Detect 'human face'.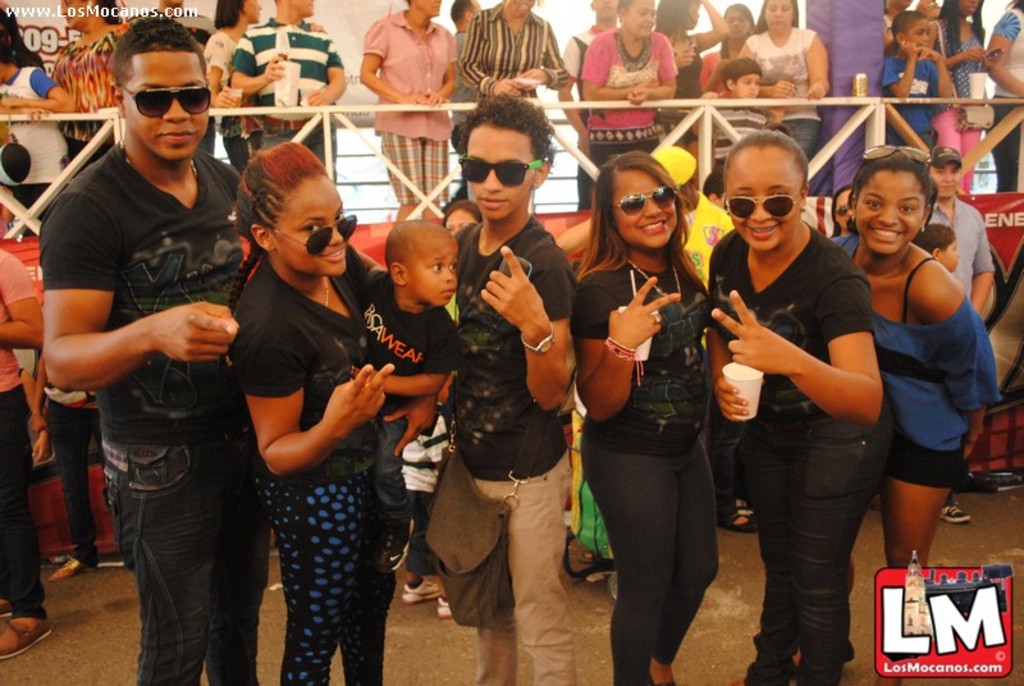
Detected at select_region(762, 0, 795, 31).
